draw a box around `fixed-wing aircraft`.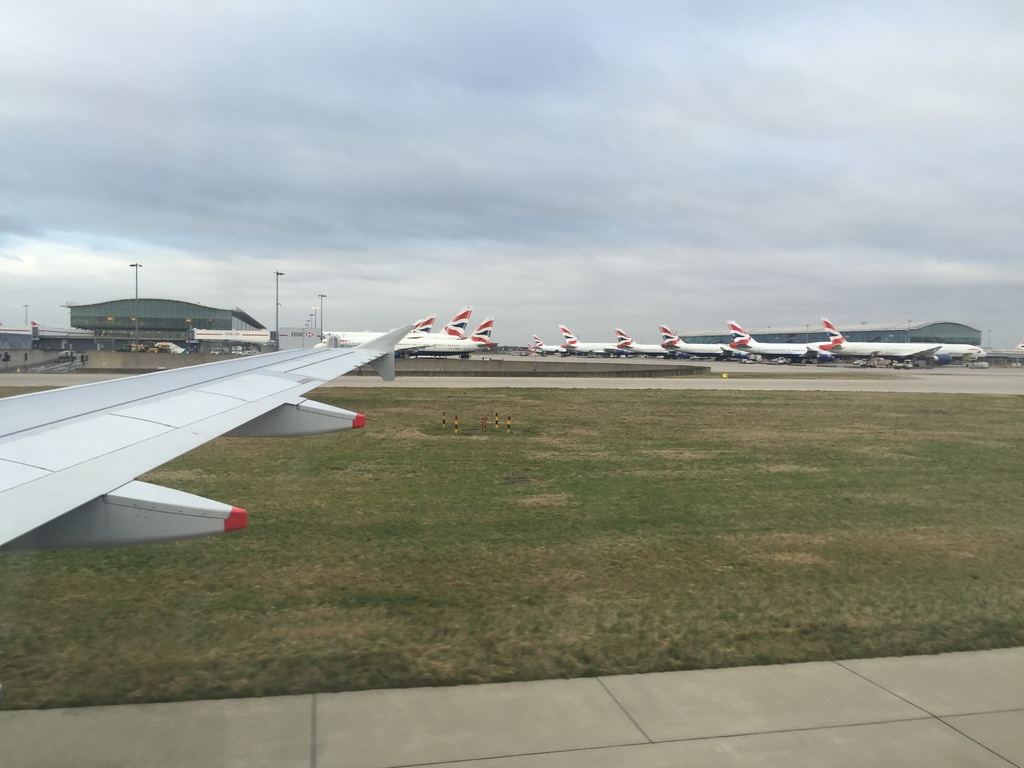
[616,325,662,353].
